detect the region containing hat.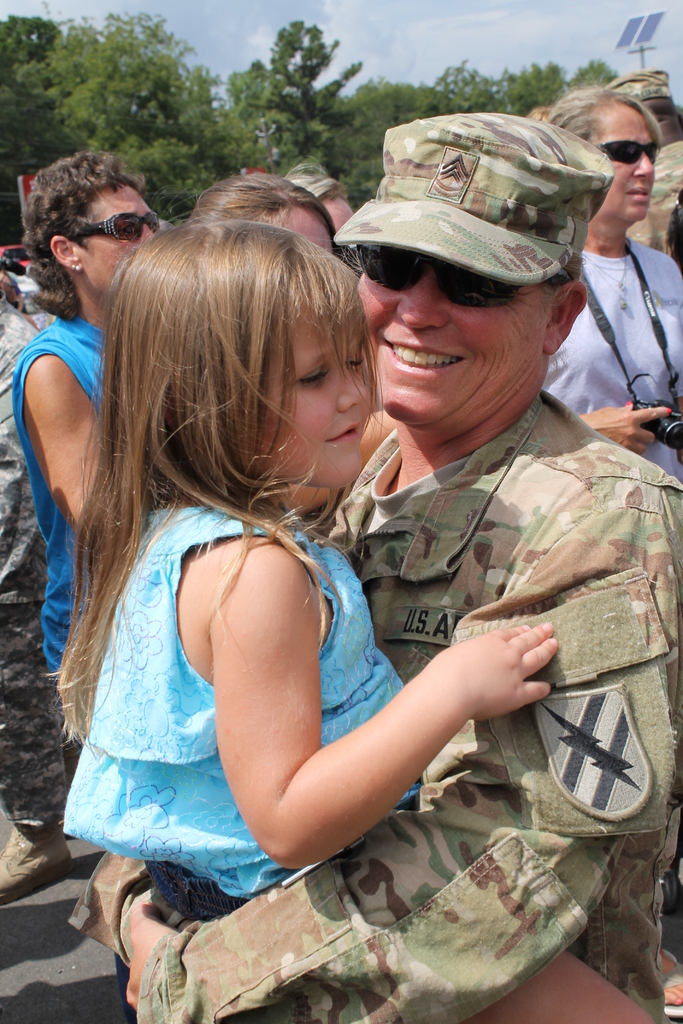
select_region(332, 113, 617, 283).
